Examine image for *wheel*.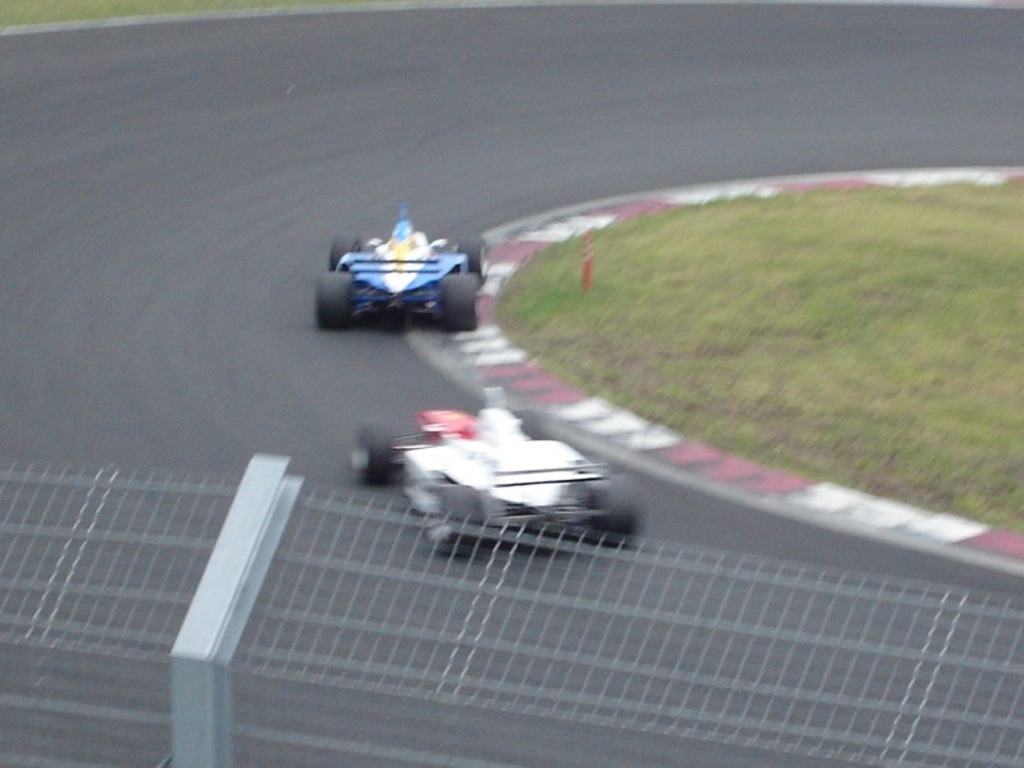
Examination result: <region>596, 471, 639, 544</region>.
